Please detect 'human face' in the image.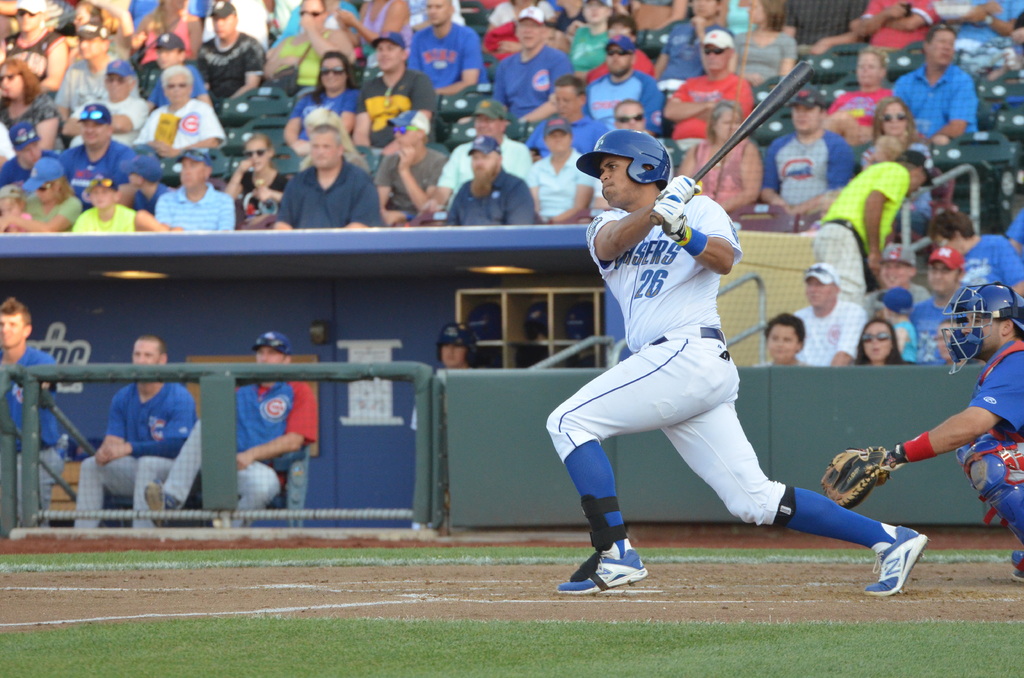
[x1=698, y1=31, x2=739, y2=66].
